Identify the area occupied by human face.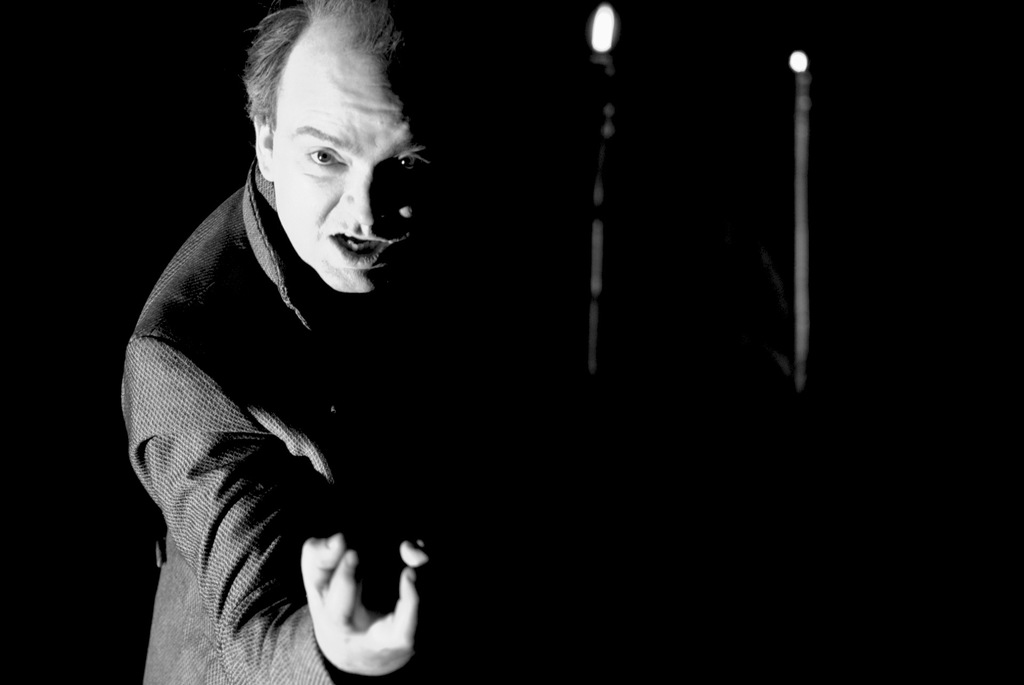
Area: left=274, top=48, right=438, bottom=291.
